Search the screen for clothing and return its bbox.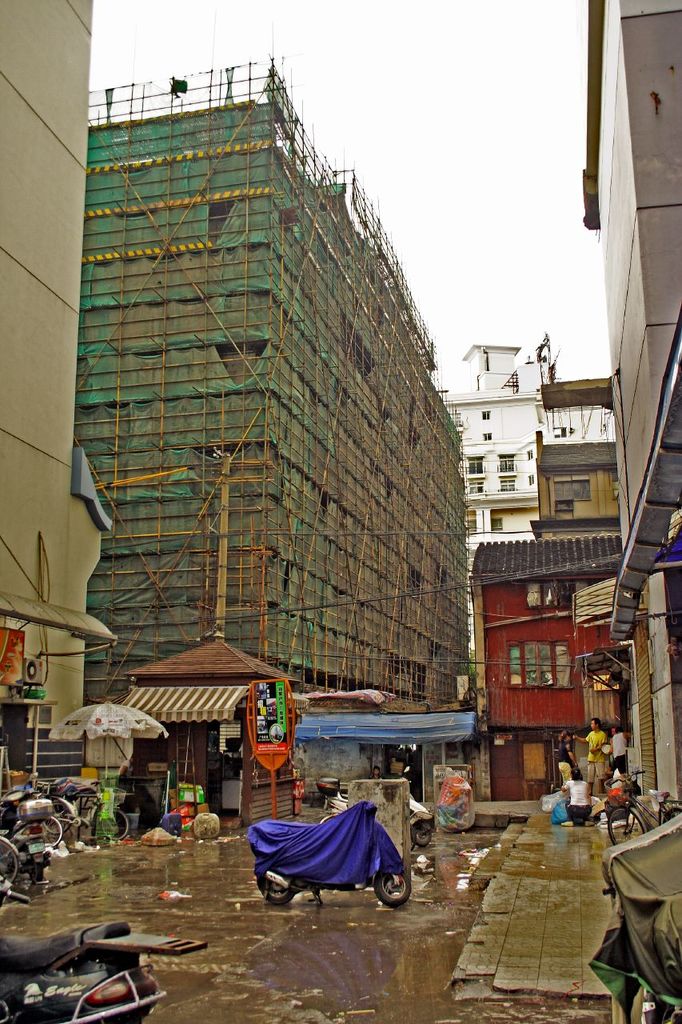
Found: l=584, t=730, r=610, b=786.
